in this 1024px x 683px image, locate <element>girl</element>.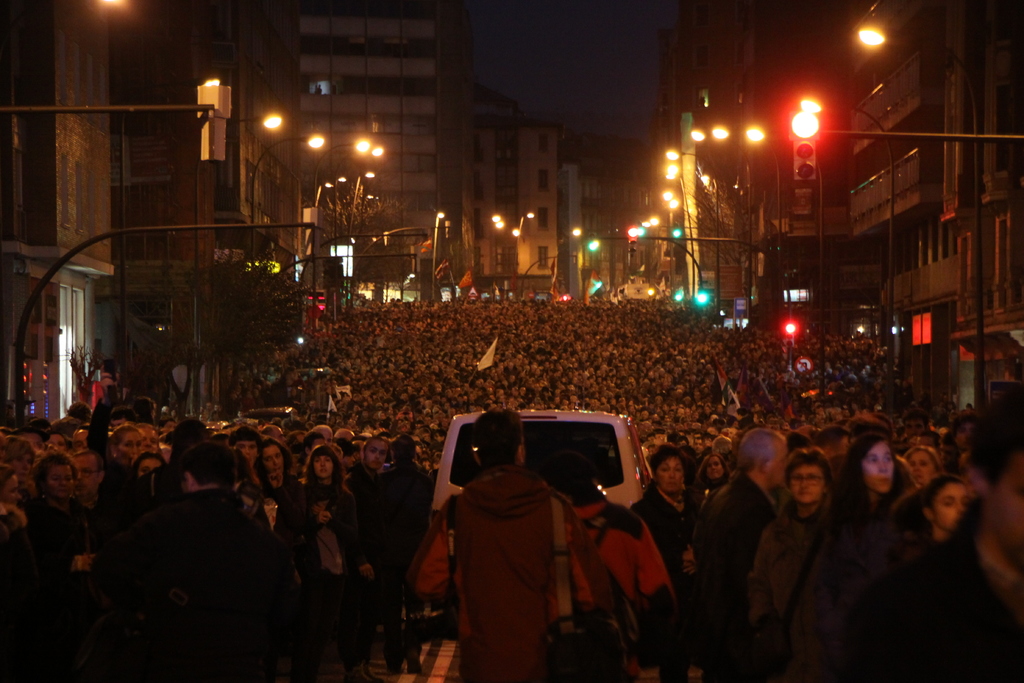
Bounding box: {"x1": 800, "y1": 436, "x2": 915, "y2": 682}.
